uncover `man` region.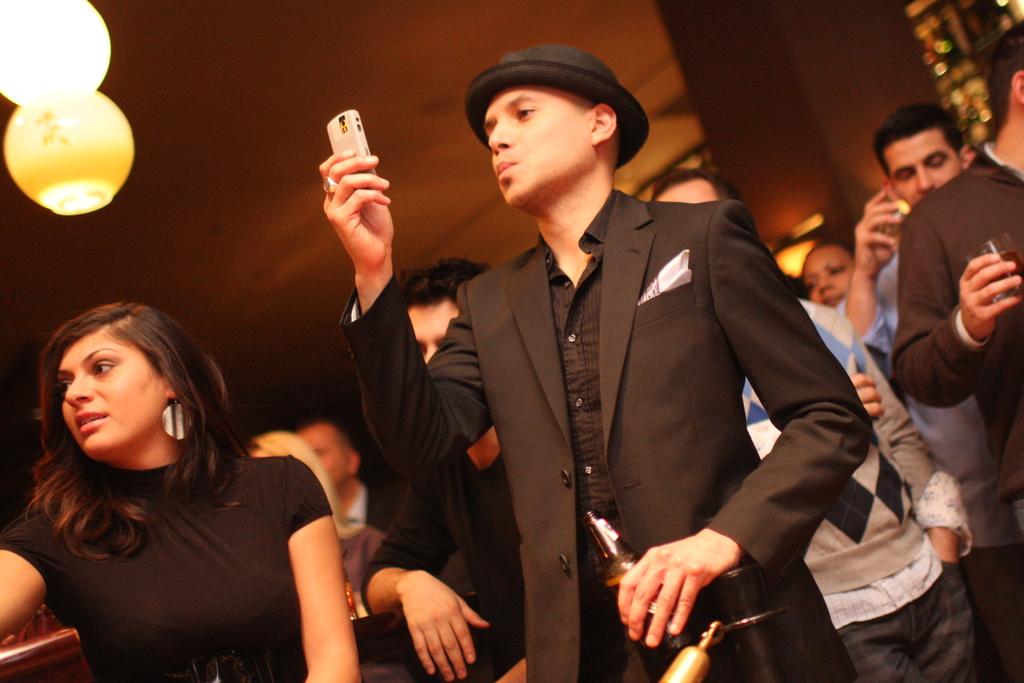
Uncovered: <box>287,420,367,525</box>.
